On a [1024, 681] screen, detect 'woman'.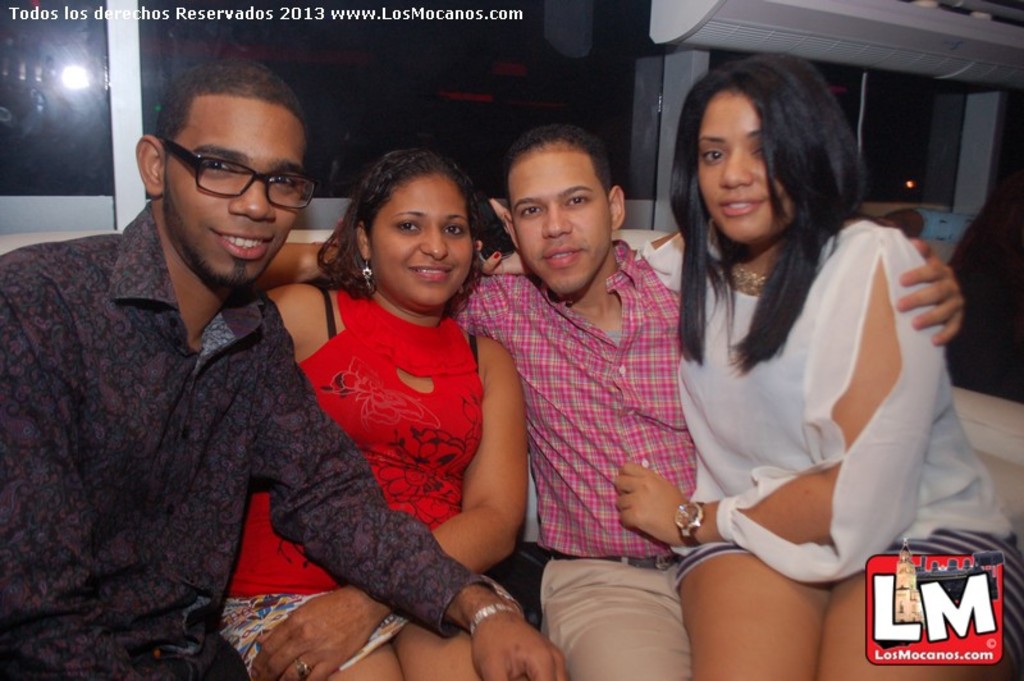
box=[483, 49, 1023, 680].
